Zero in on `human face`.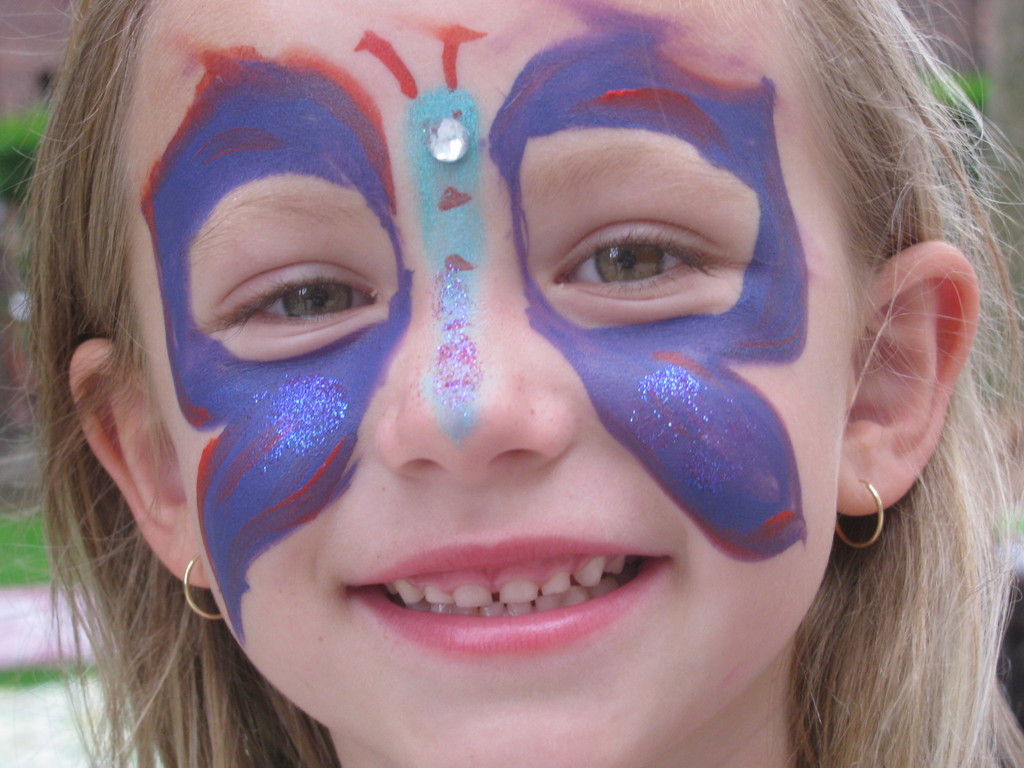
Zeroed in: bbox=(129, 0, 857, 767).
